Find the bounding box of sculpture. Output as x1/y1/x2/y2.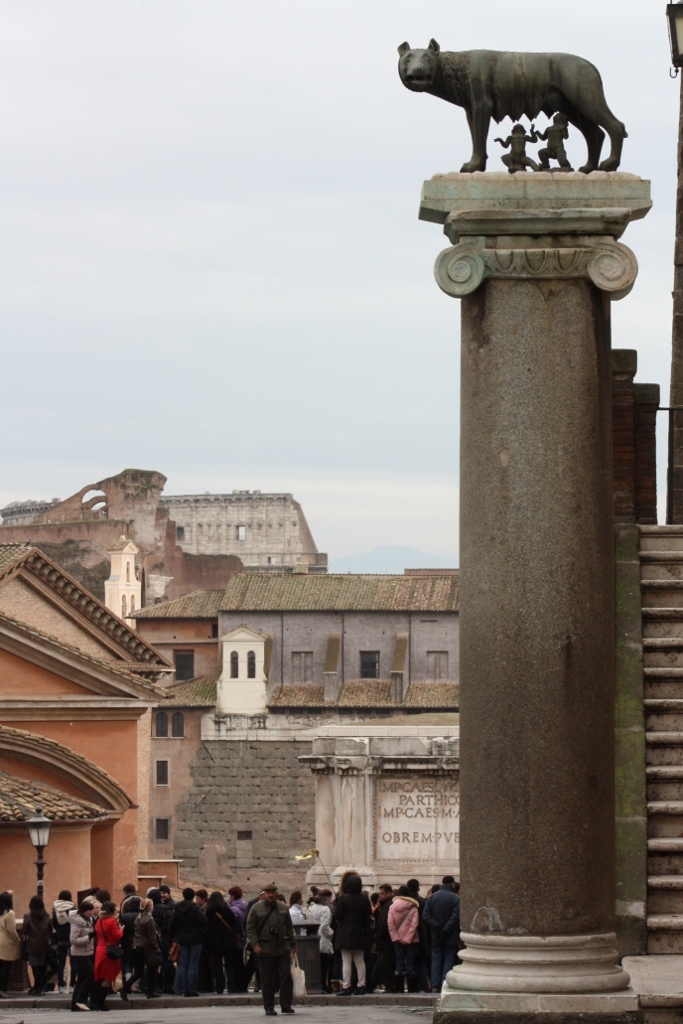
405/20/640/175.
